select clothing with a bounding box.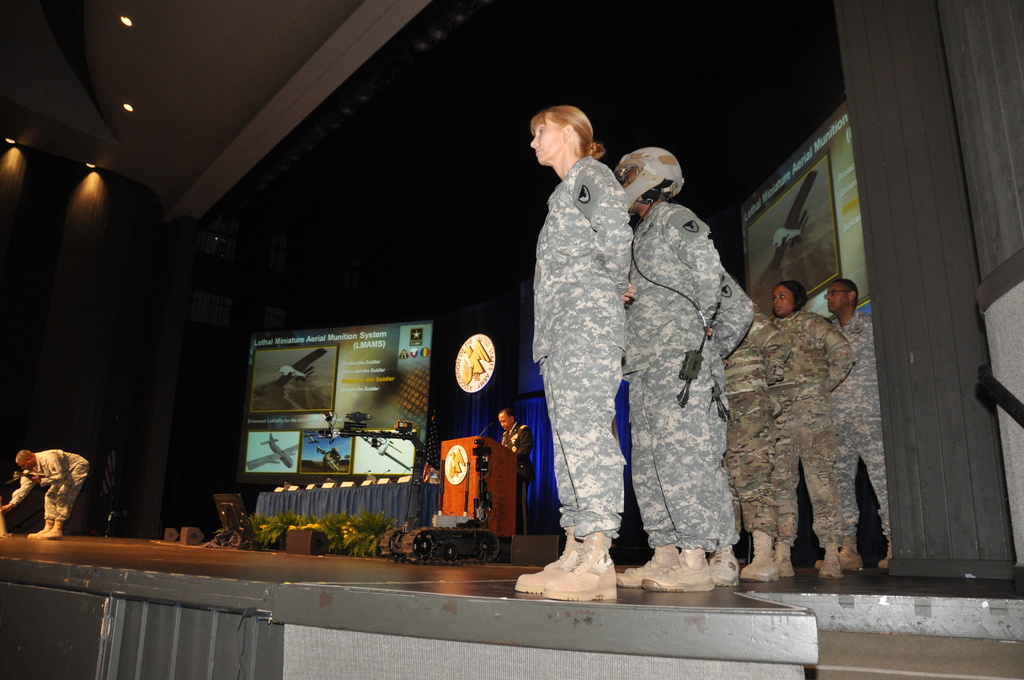
box(618, 197, 755, 554).
